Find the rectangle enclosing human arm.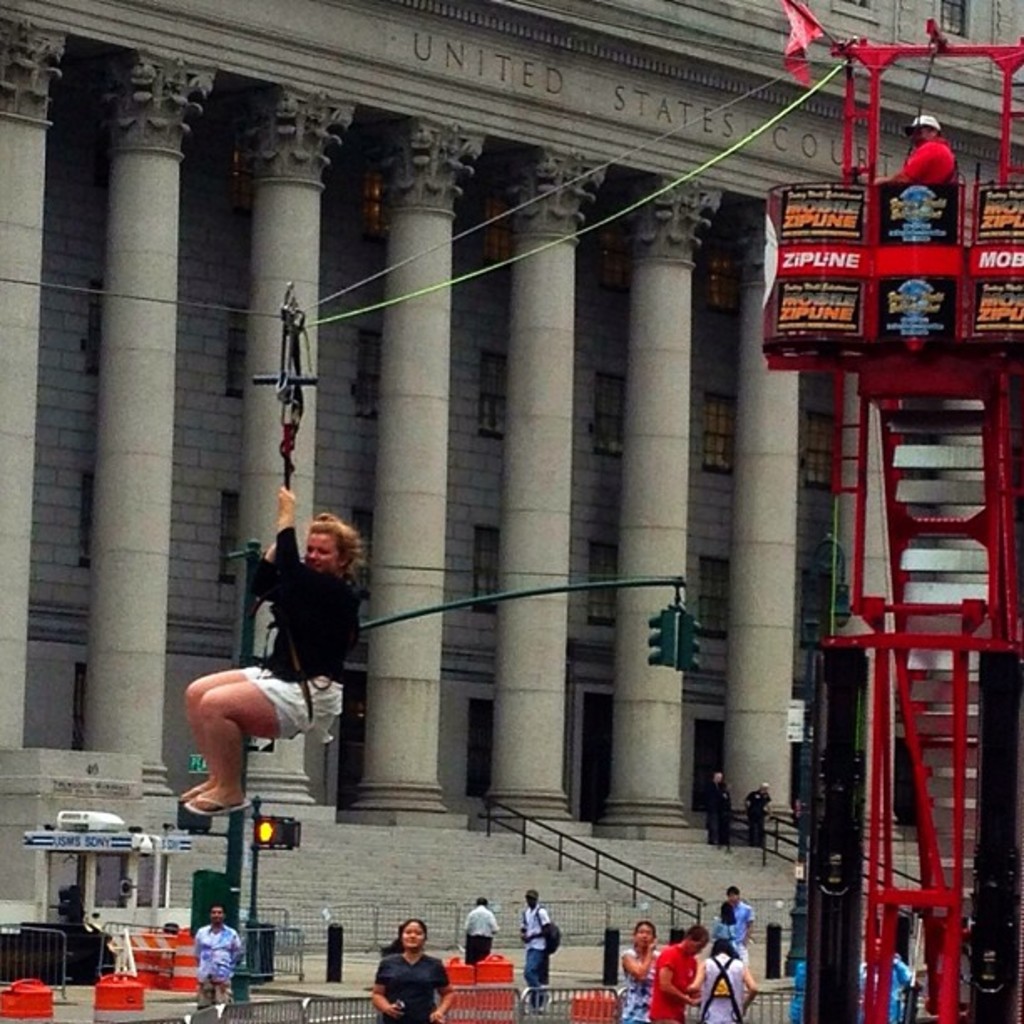
189,927,202,967.
